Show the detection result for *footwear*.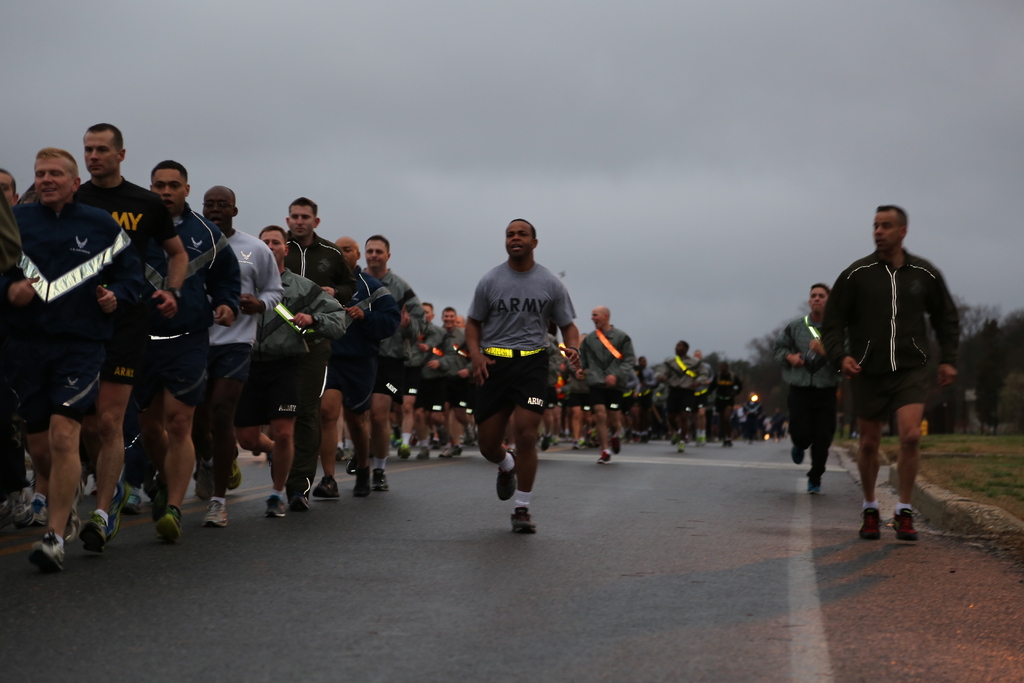
[79,514,106,554].
